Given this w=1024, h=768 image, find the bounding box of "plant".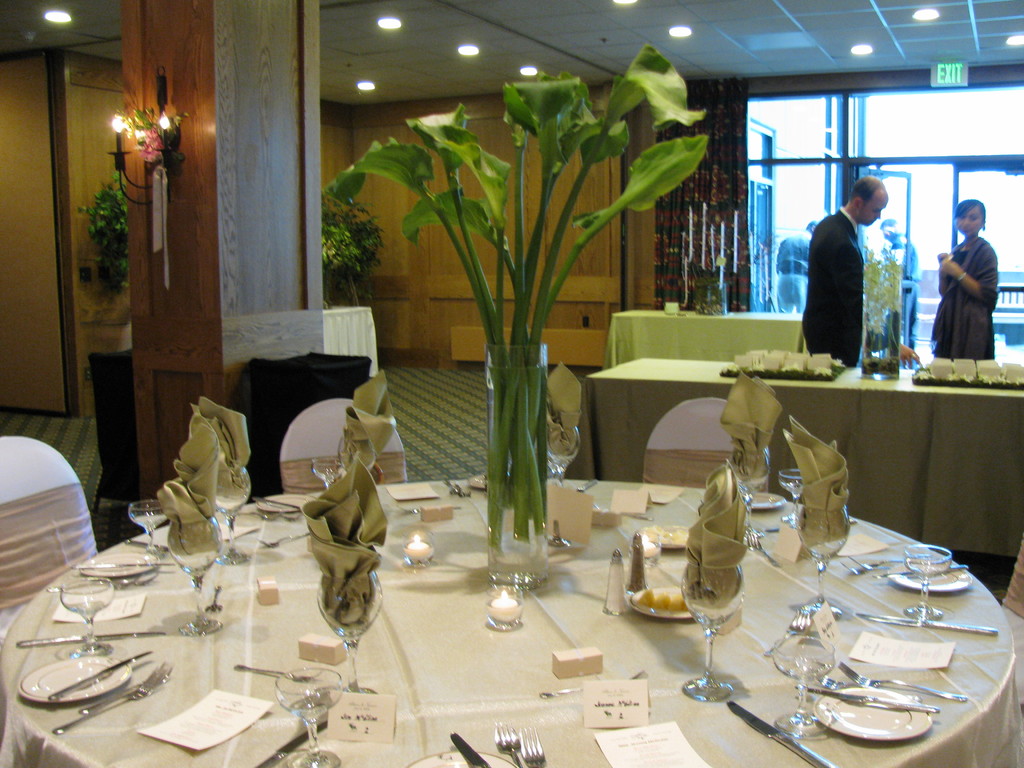
{"x1": 132, "y1": 108, "x2": 189, "y2": 157}.
